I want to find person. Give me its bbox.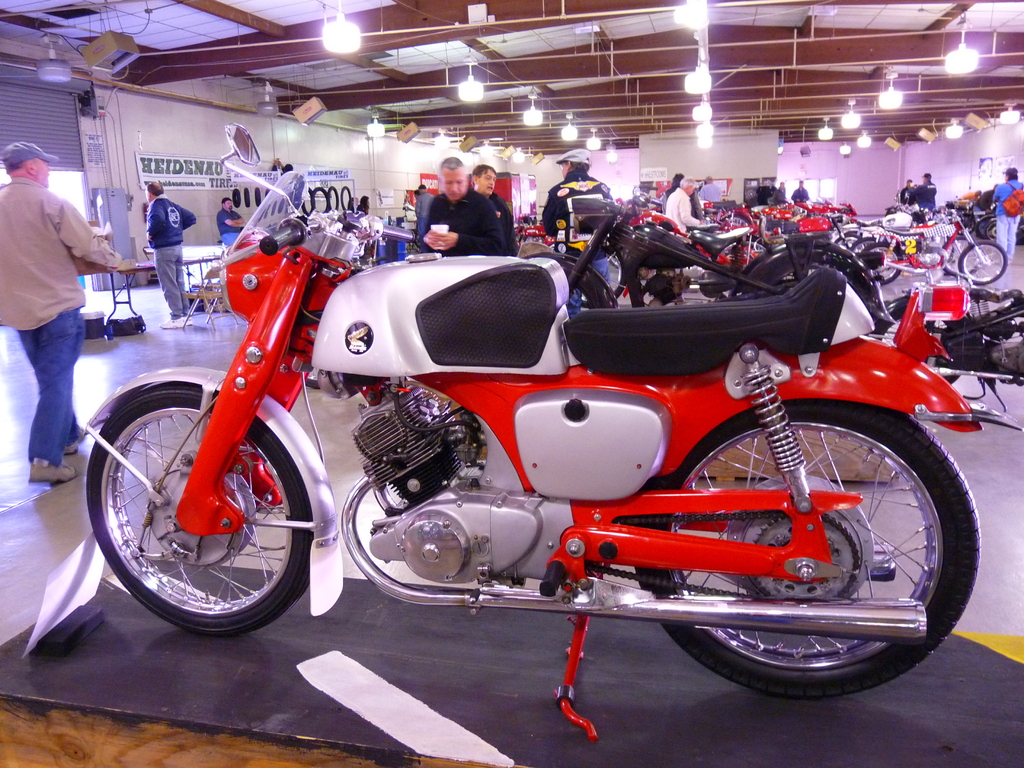
[472, 164, 517, 256].
